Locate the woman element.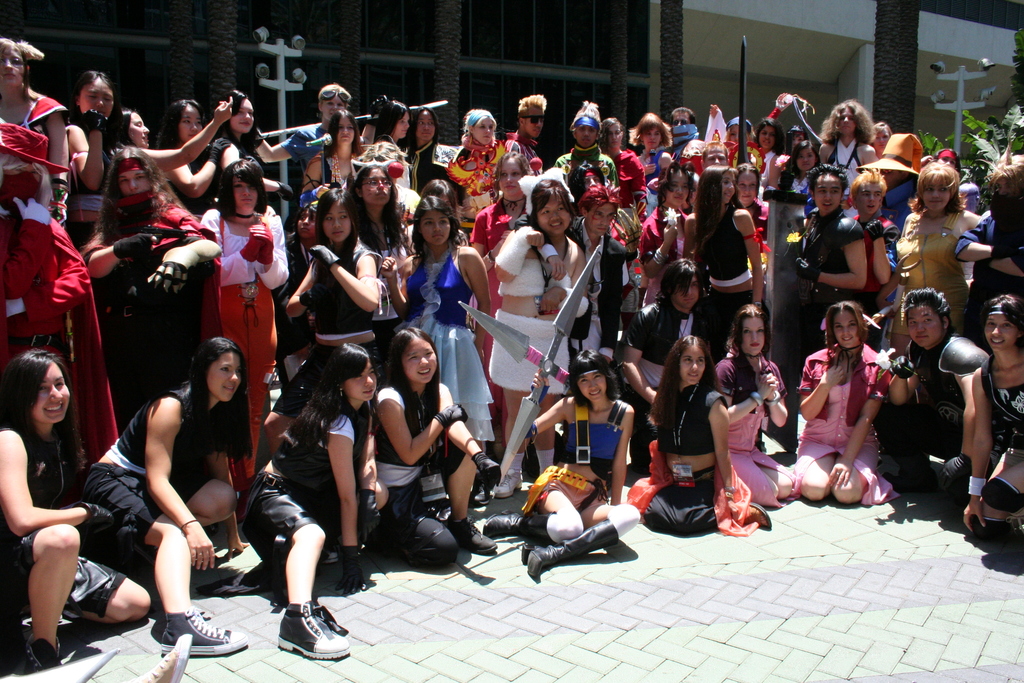
Element bbox: [377, 102, 417, 188].
